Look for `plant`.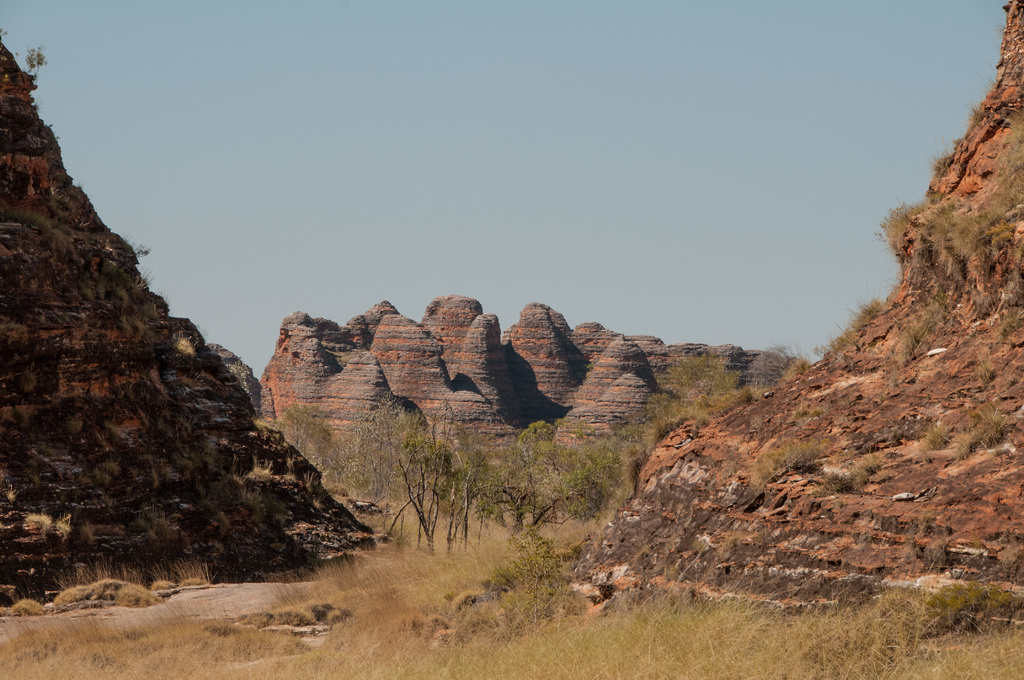
Found: l=915, t=540, r=949, b=574.
